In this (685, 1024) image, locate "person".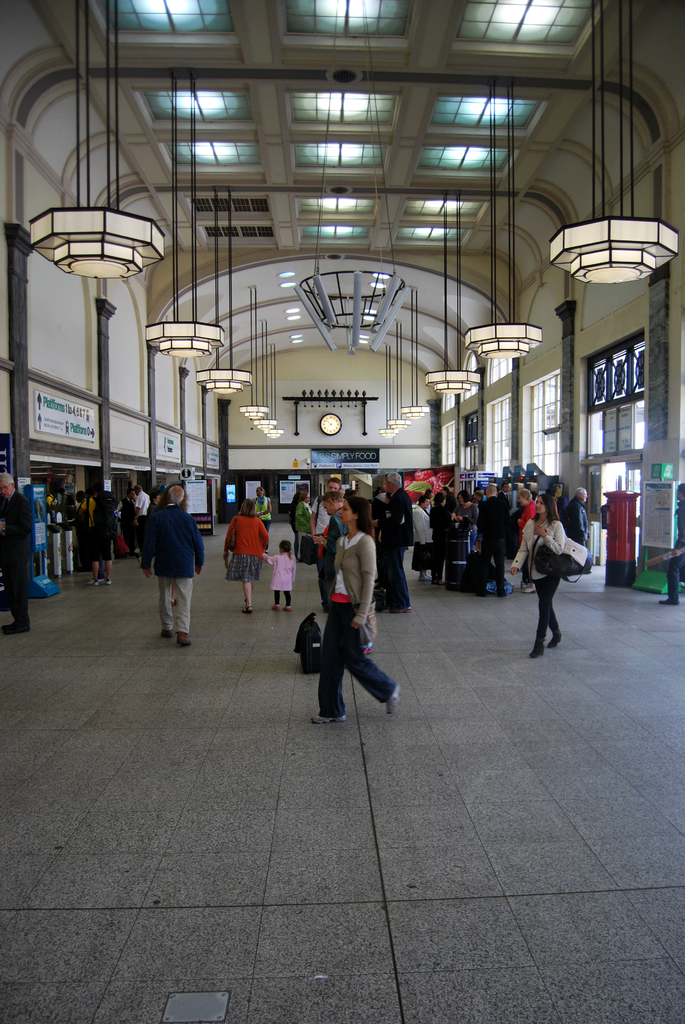
Bounding box: 88,487,113,588.
